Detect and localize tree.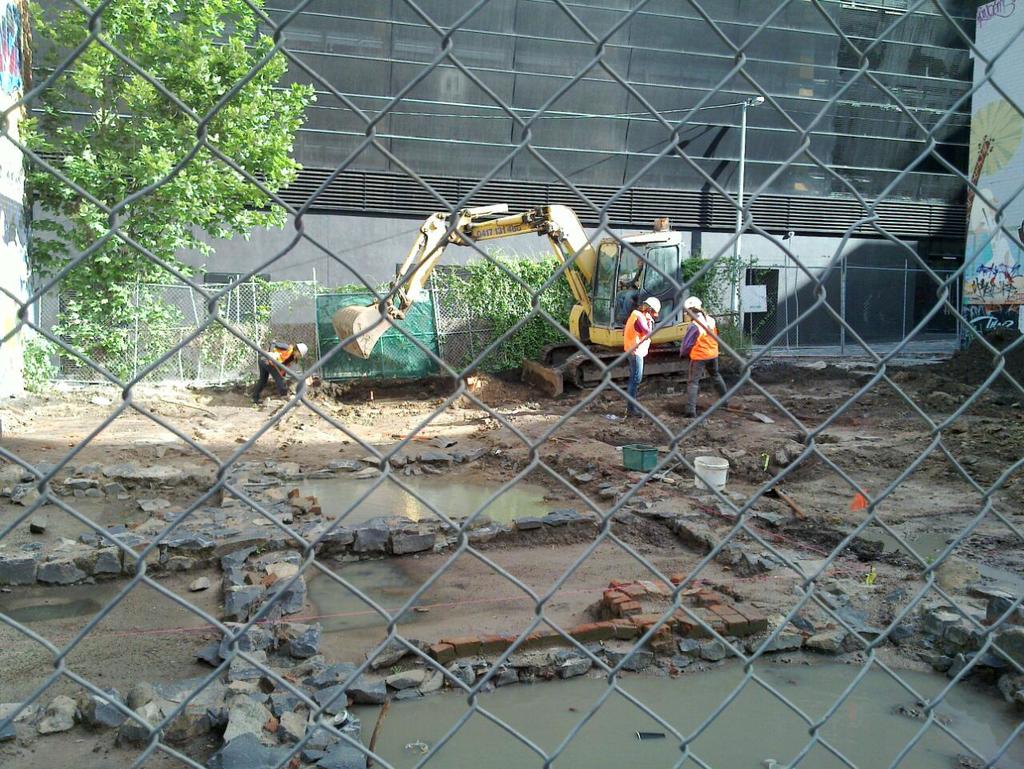
Localized at bbox=[966, 95, 1023, 229].
